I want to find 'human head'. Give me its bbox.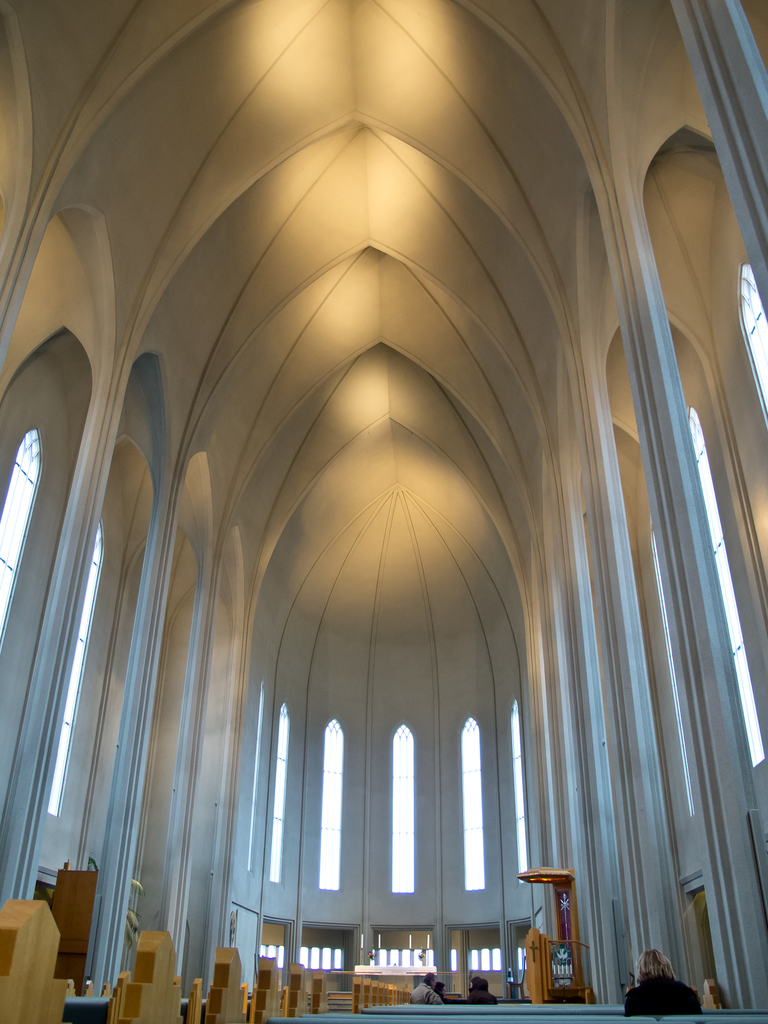
pyautogui.locateOnScreen(440, 981, 449, 991).
